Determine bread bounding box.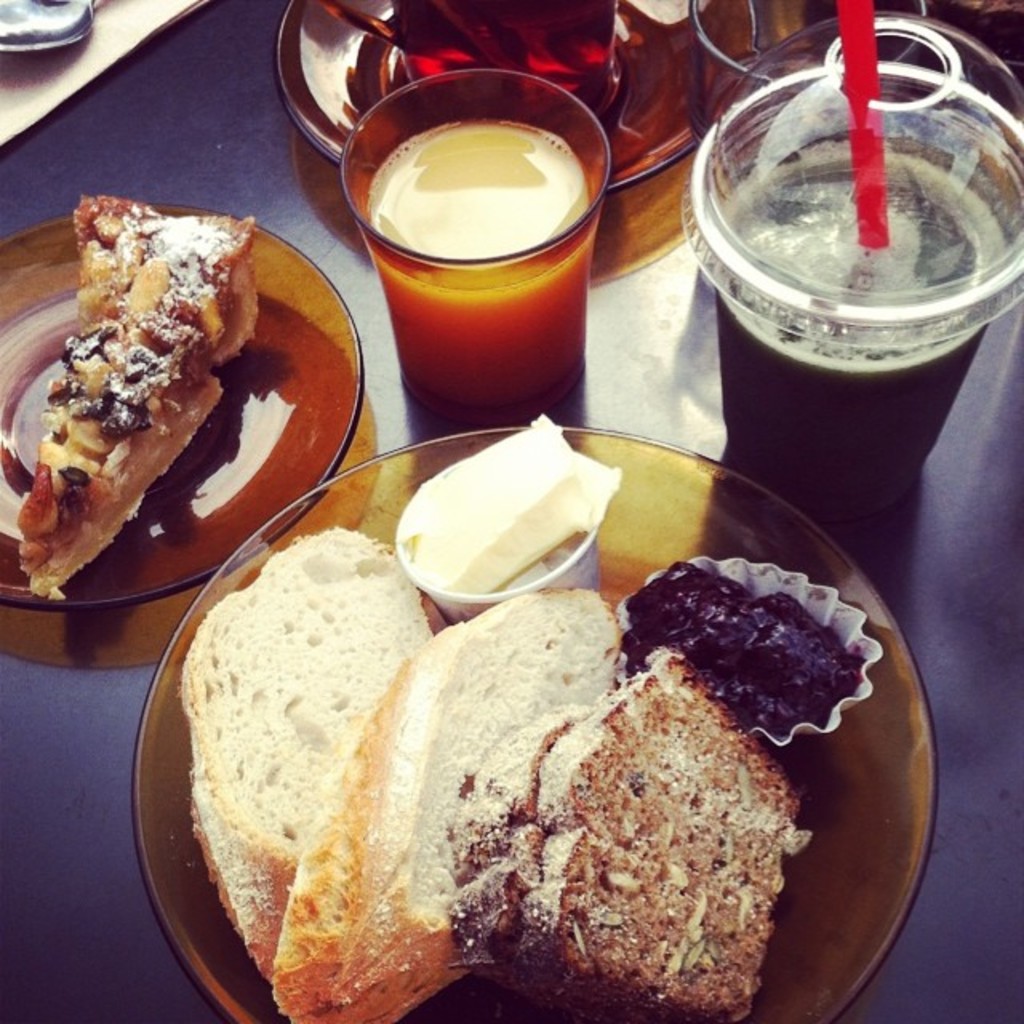
Determined: <region>176, 522, 429, 958</region>.
